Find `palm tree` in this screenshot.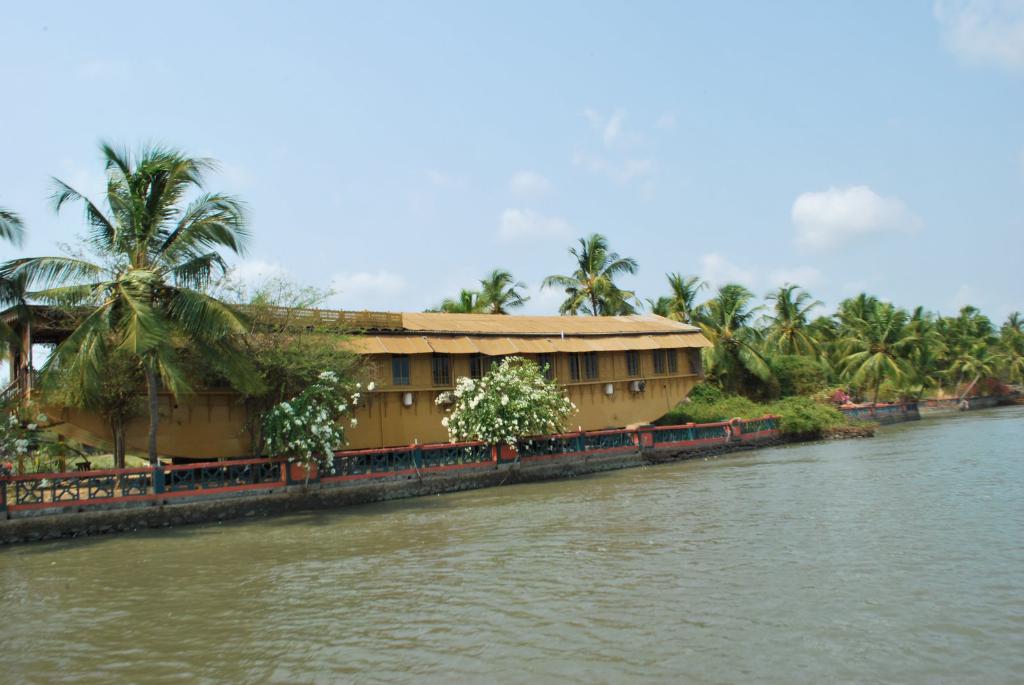
The bounding box for `palm tree` is {"x1": 699, "y1": 283, "x2": 779, "y2": 389}.
